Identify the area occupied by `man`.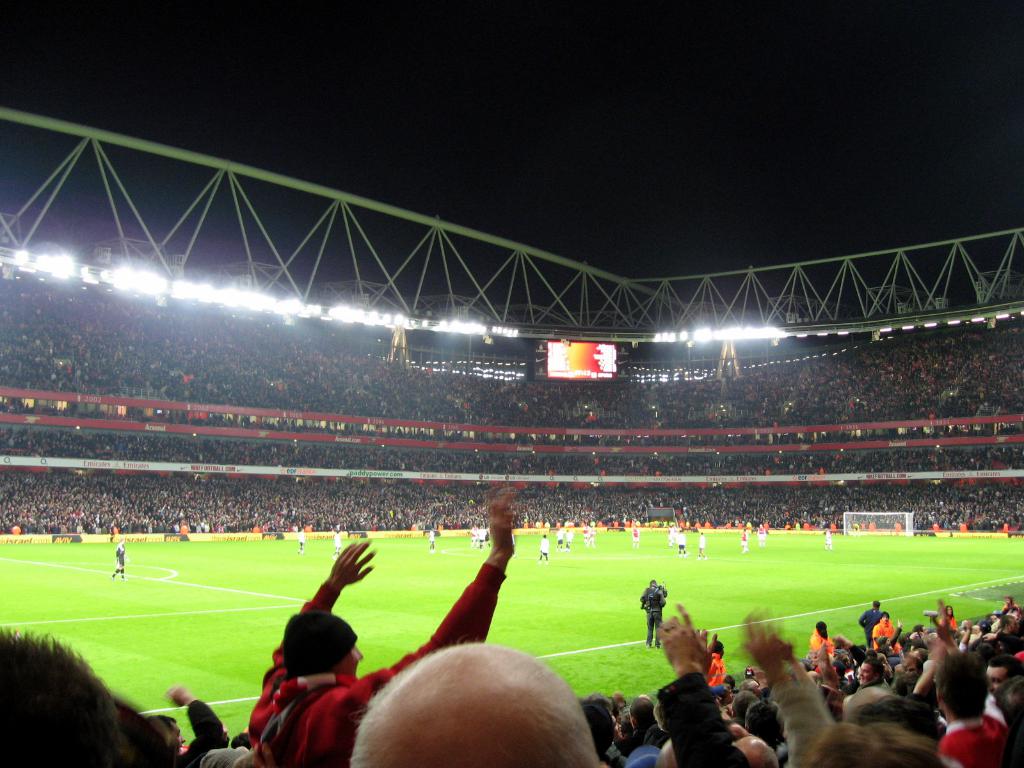
Area: bbox=[566, 529, 573, 551].
